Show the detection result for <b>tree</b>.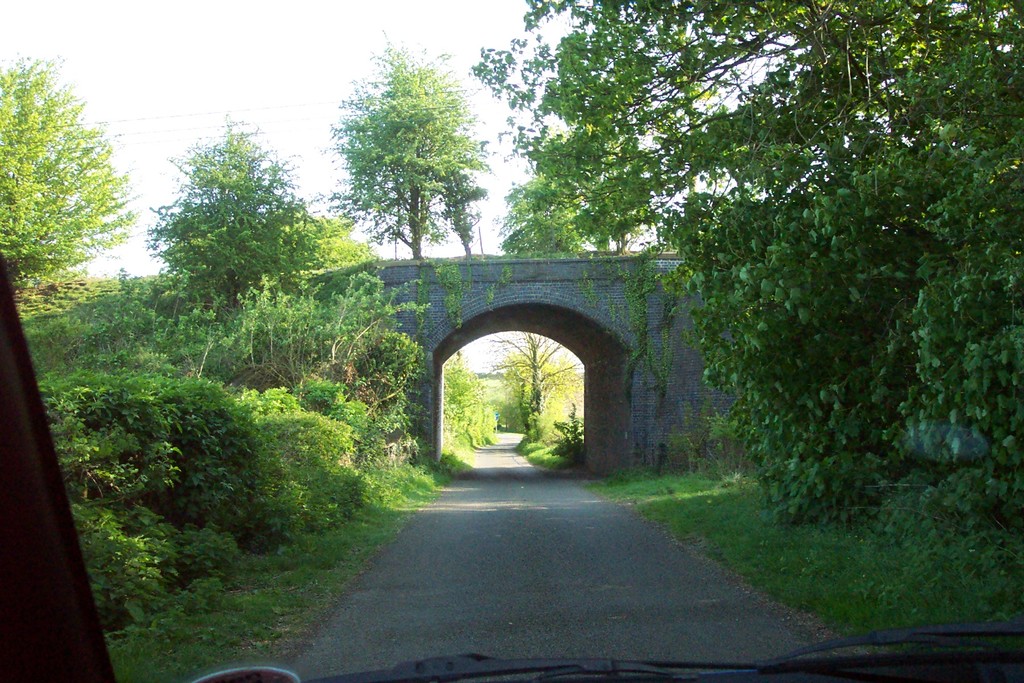
rect(321, 31, 487, 267).
